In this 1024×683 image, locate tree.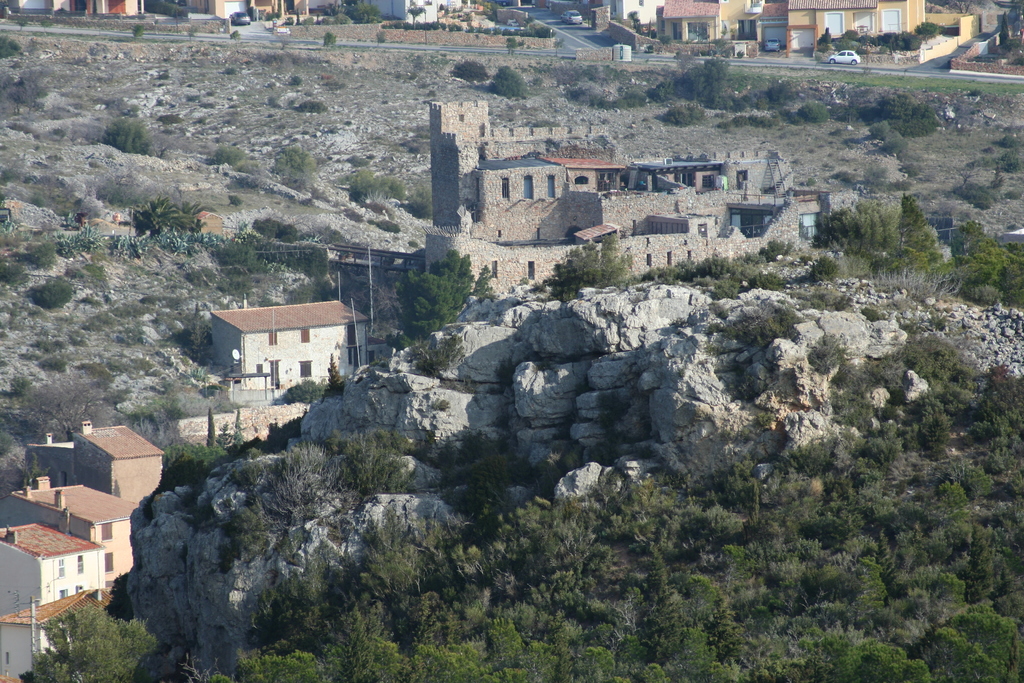
Bounding box: {"x1": 549, "y1": 233, "x2": 630, "y2": 302}.
